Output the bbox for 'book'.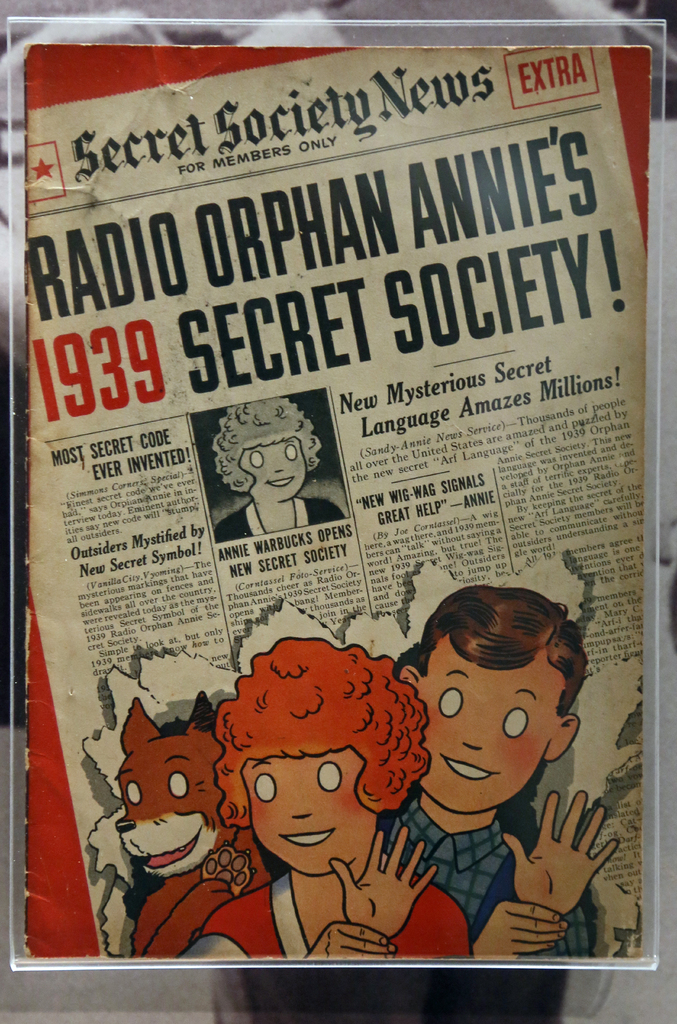
5, 35, 640, 966.
